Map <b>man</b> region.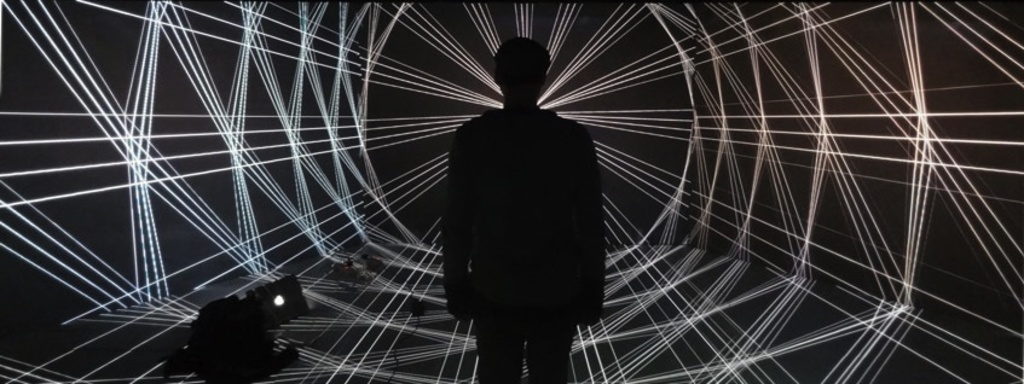
Mapped to [415, 76, 614, 377].
